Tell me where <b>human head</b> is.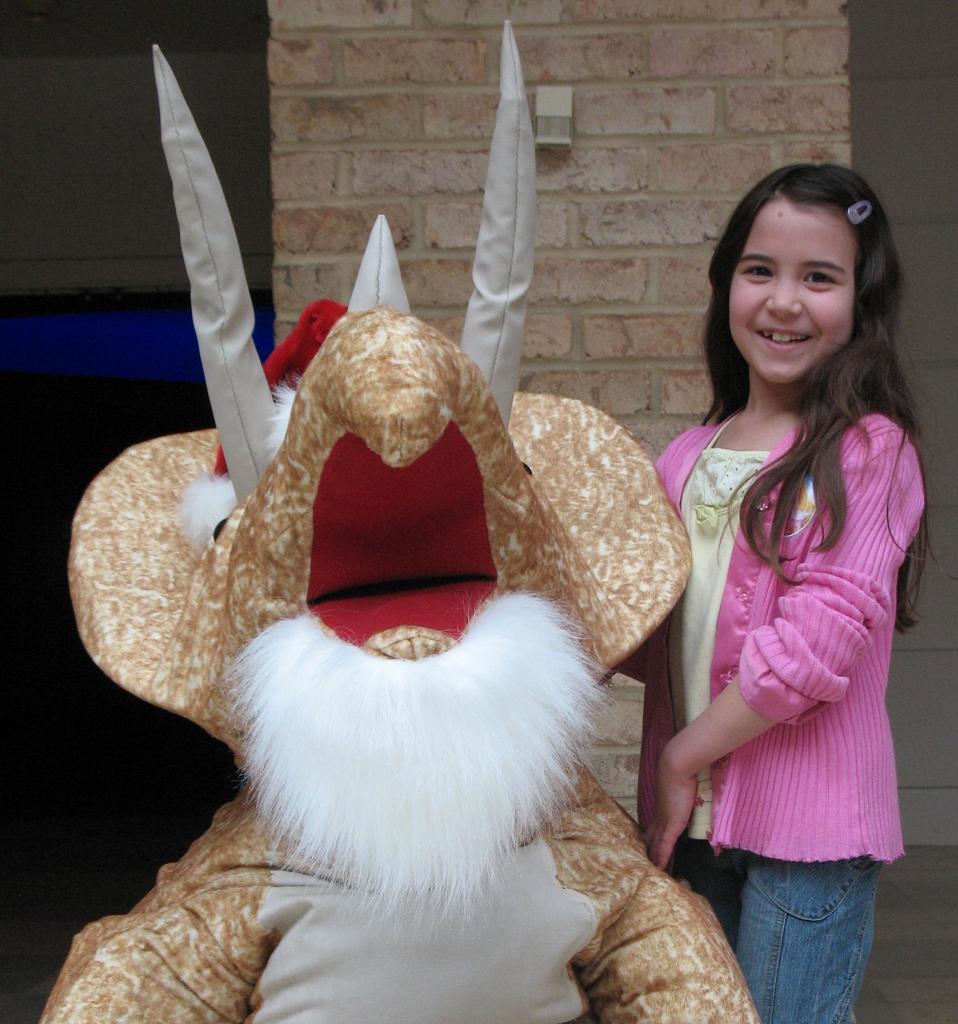
<b>human head</b> is at x1=707, y1=153, x2=916, y2=381.
